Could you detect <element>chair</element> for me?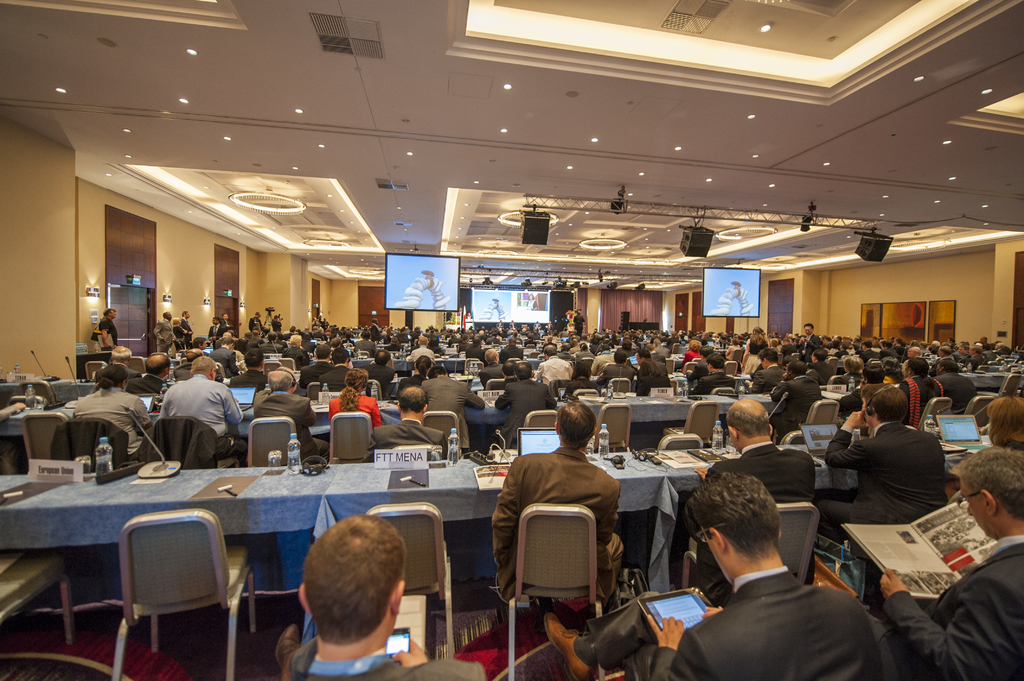
Detection result: left=463, top=360, right=484, bottom=378.
